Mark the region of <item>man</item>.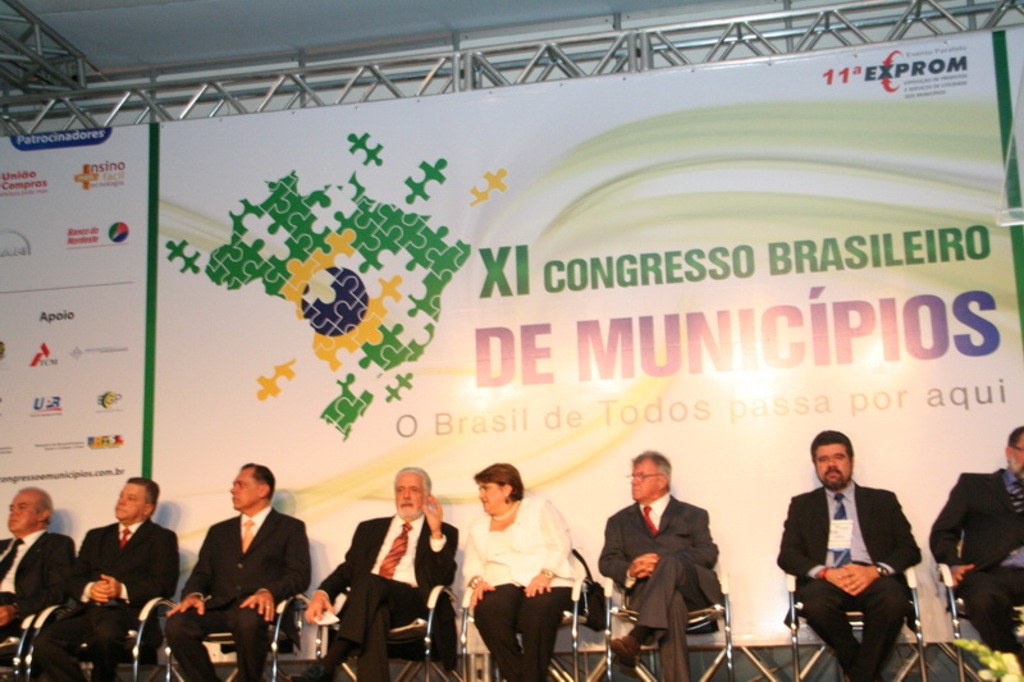
Region: [x1=777, y1=429, x2=923, y2=681].
